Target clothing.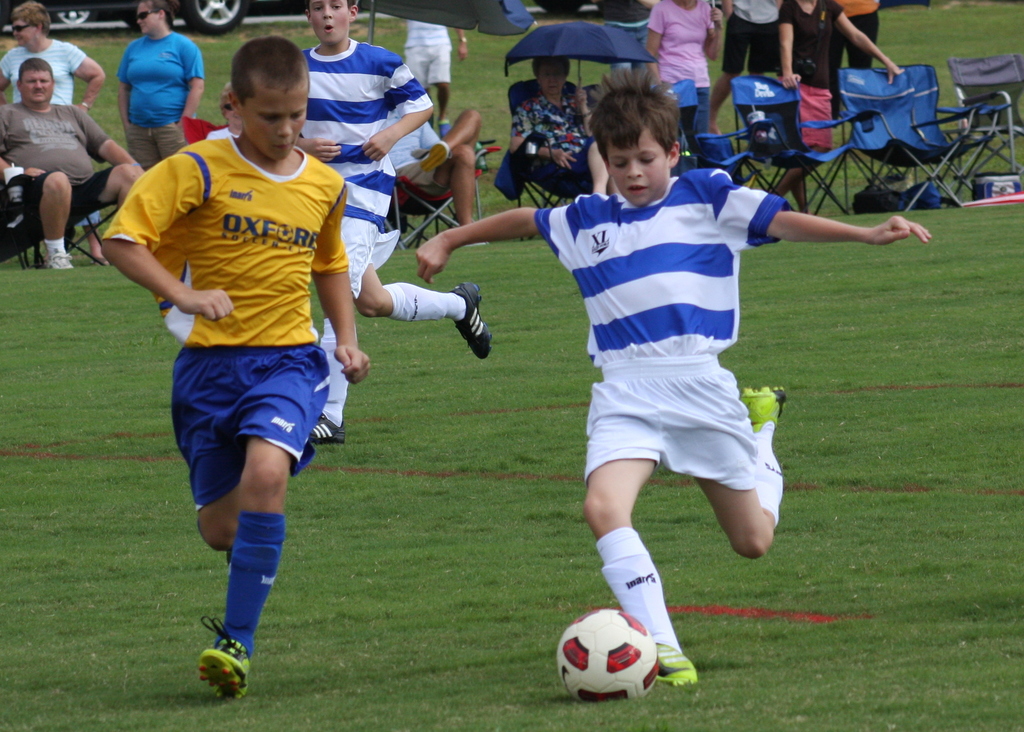
Target region: (536, 168, 794, 493).
